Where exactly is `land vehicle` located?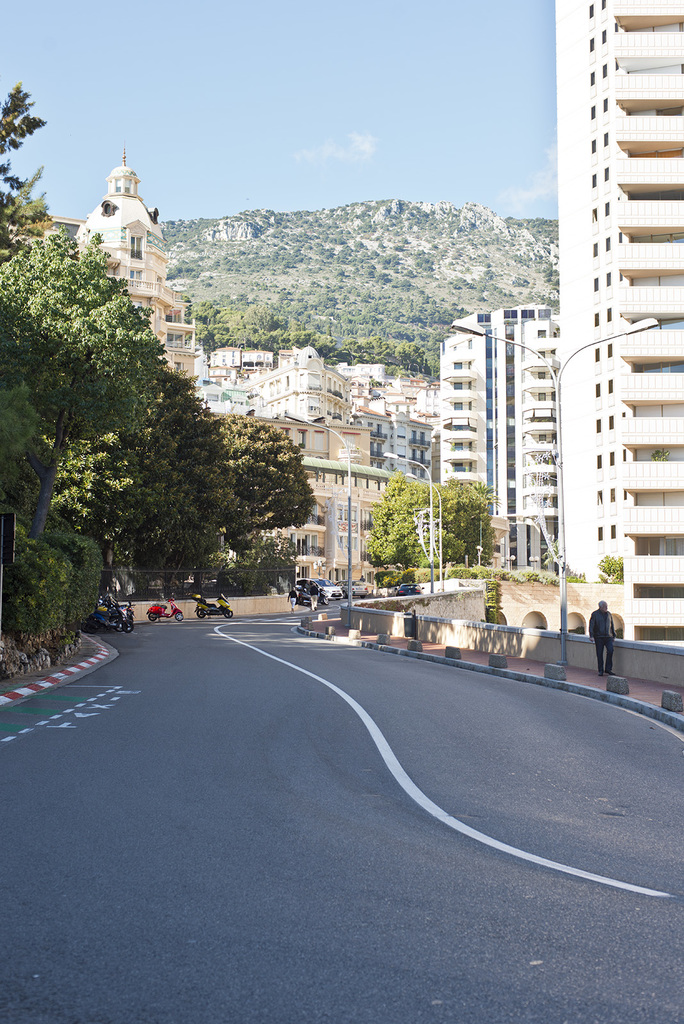
Its bounding box is <box>296,578,345,602</box>.
